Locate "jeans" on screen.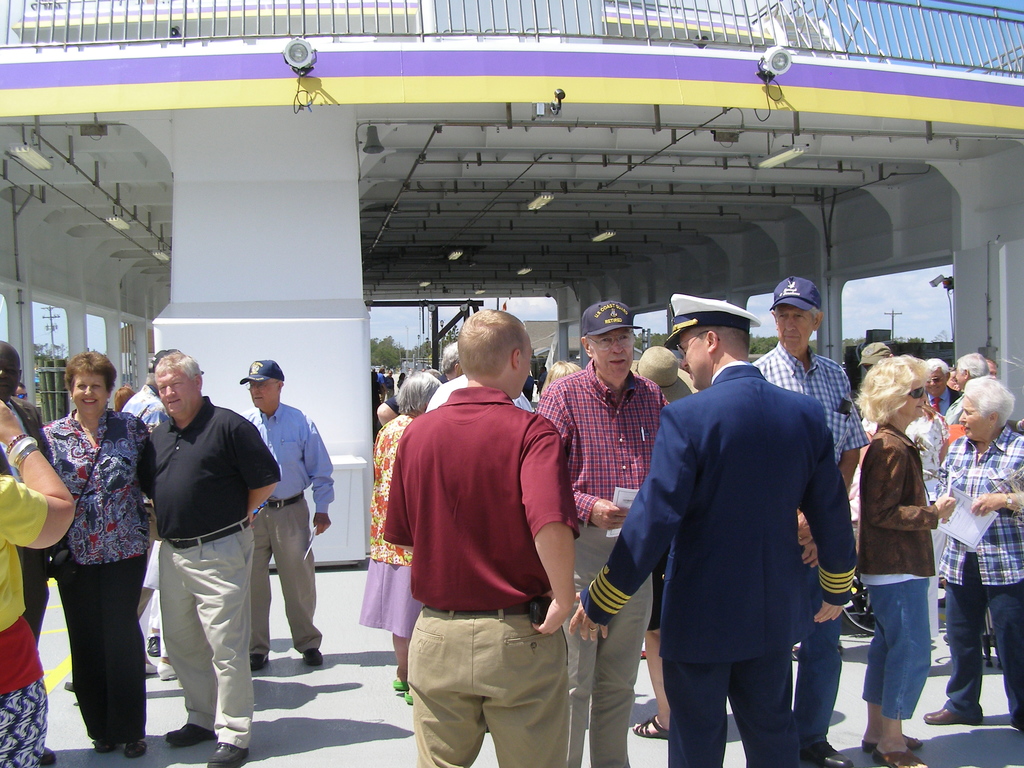
On screen at [945, 556, 1023, 724].
